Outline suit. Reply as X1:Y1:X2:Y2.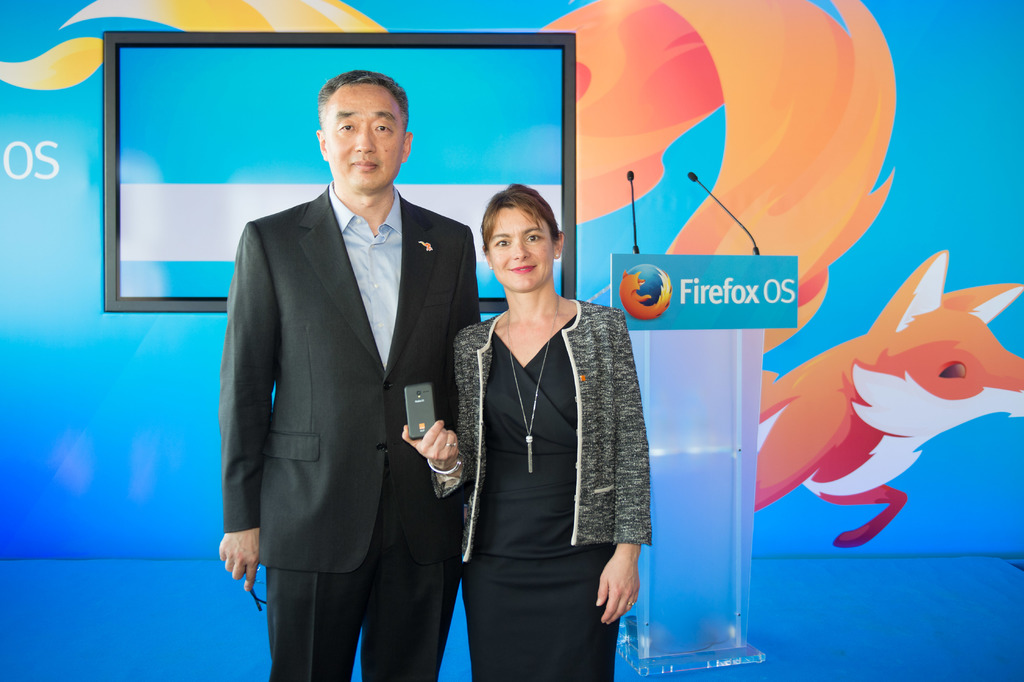
212:83:485:681.
